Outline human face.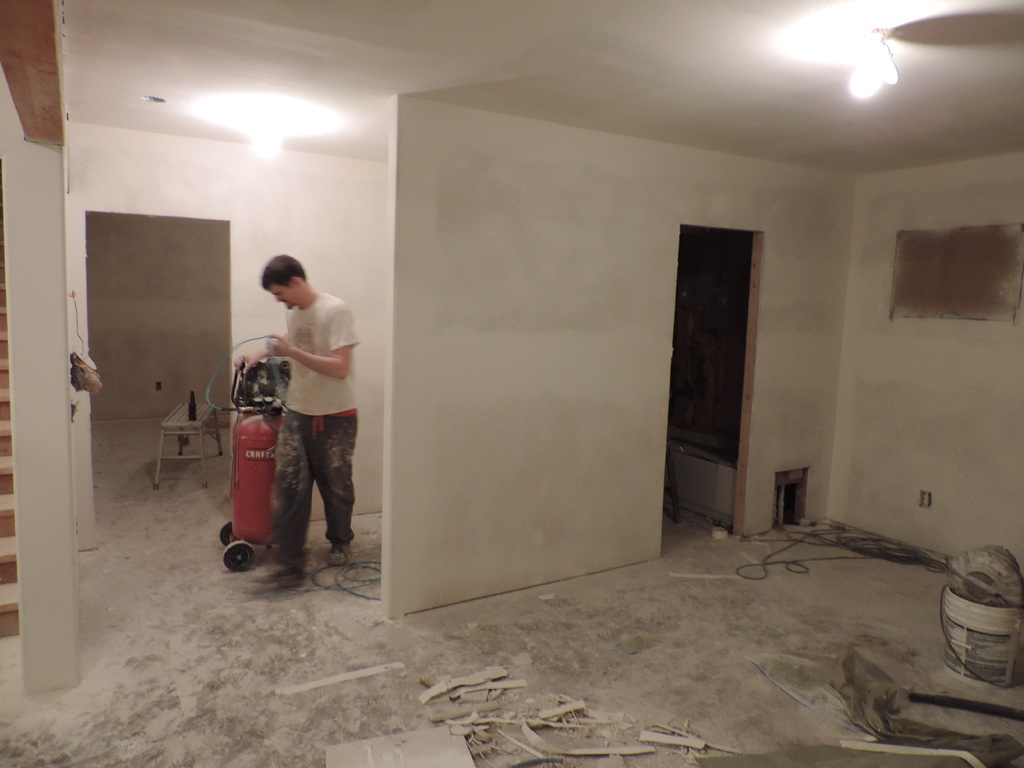
Outline: 272/288/292/305.
